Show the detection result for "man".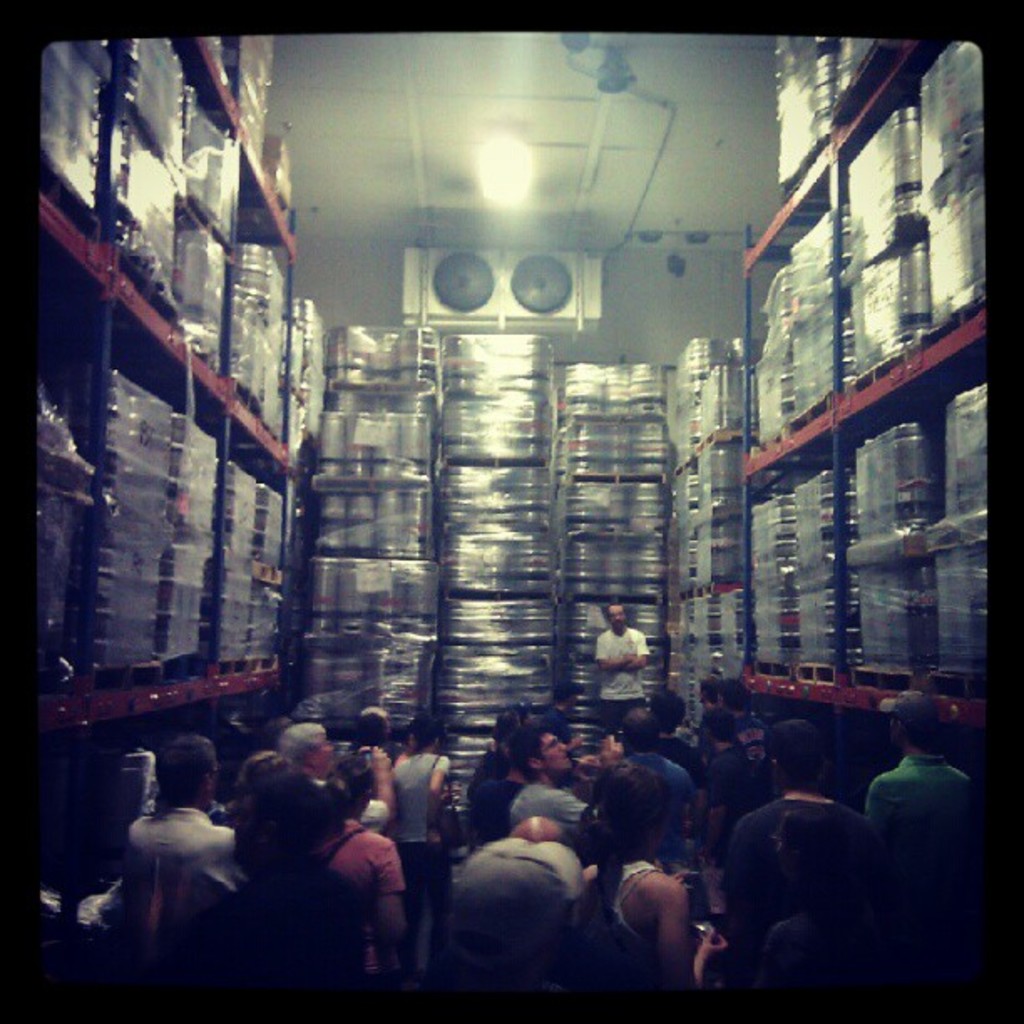
x1=596, y1=596, x2=649, y2=714.
